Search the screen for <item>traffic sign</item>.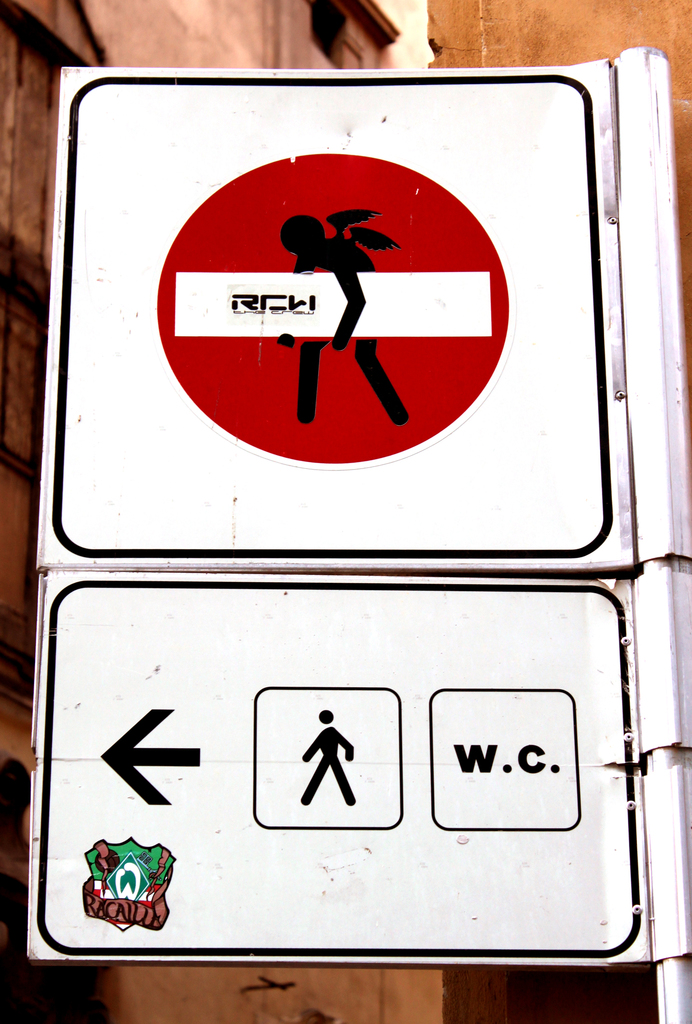
Found at l=36, t=61, r=593, b=593.
